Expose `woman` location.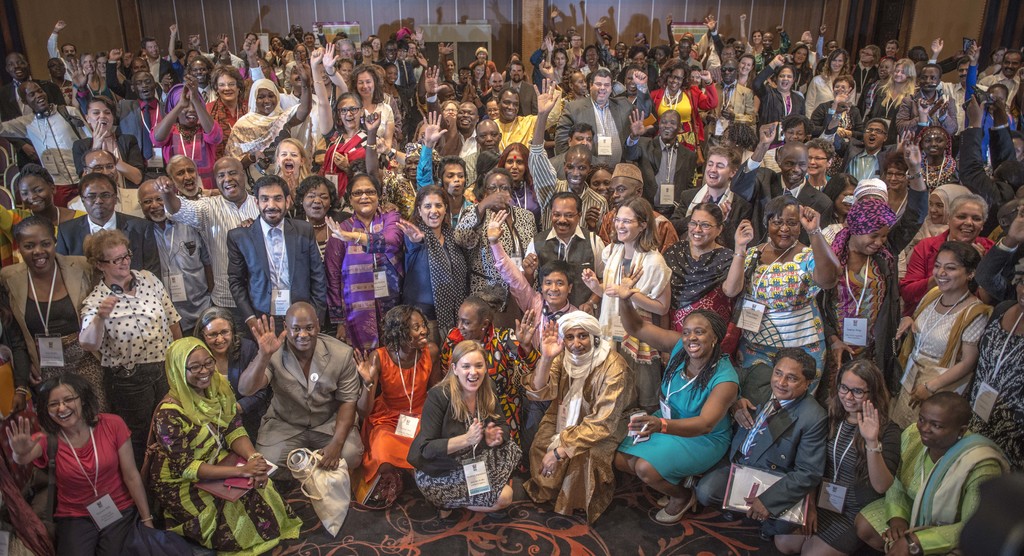
Exposed at {"left": 579, "top": 195, "right": 675, "bottom": 416}.
